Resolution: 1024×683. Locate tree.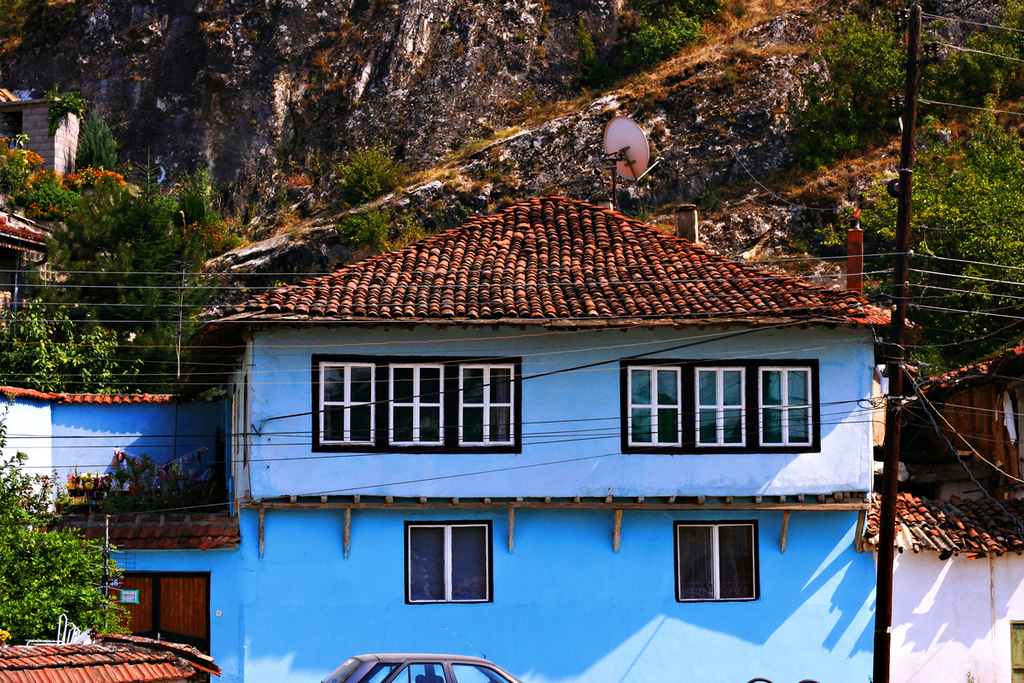
bbox=(0, 400, 157, 648).
